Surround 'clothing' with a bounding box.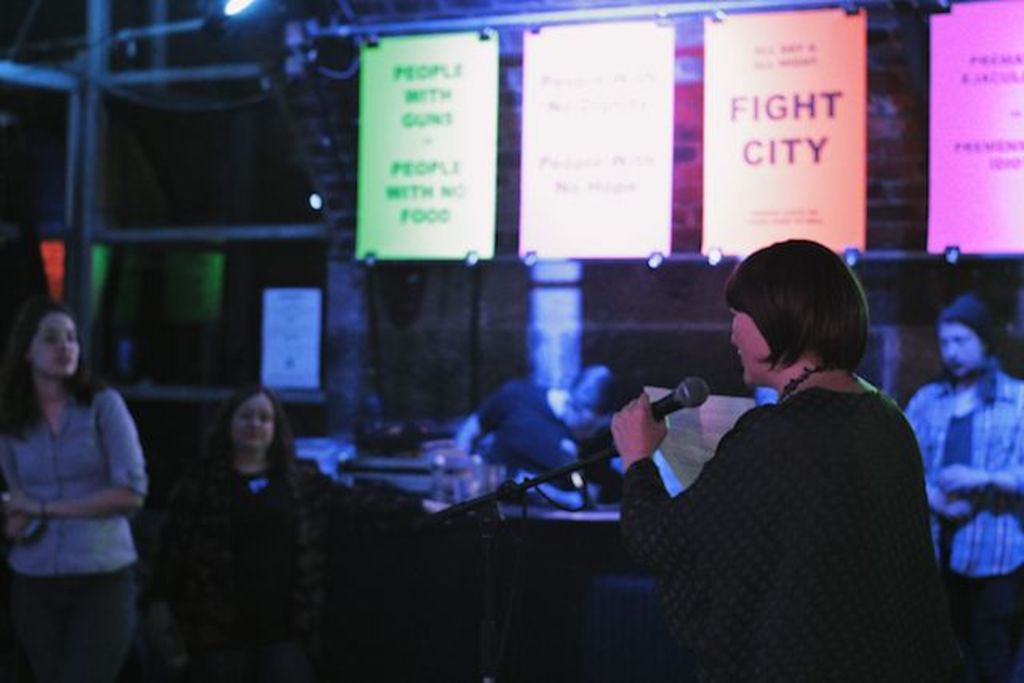
[909,365,1022,681].
